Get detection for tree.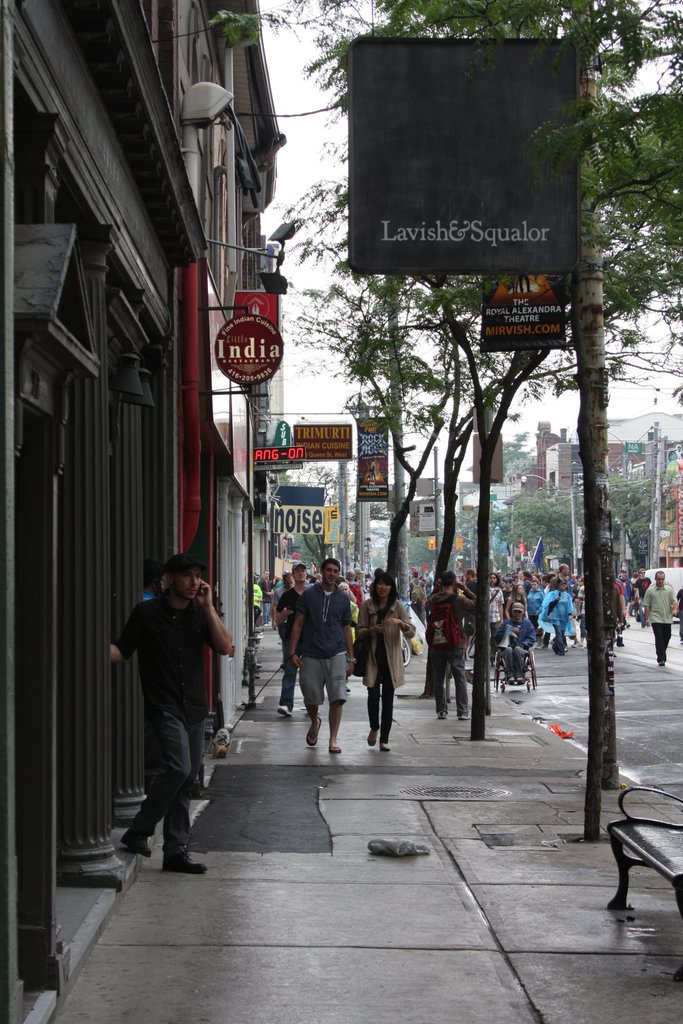
Detection: Rect(502, 491, 570, 566).
